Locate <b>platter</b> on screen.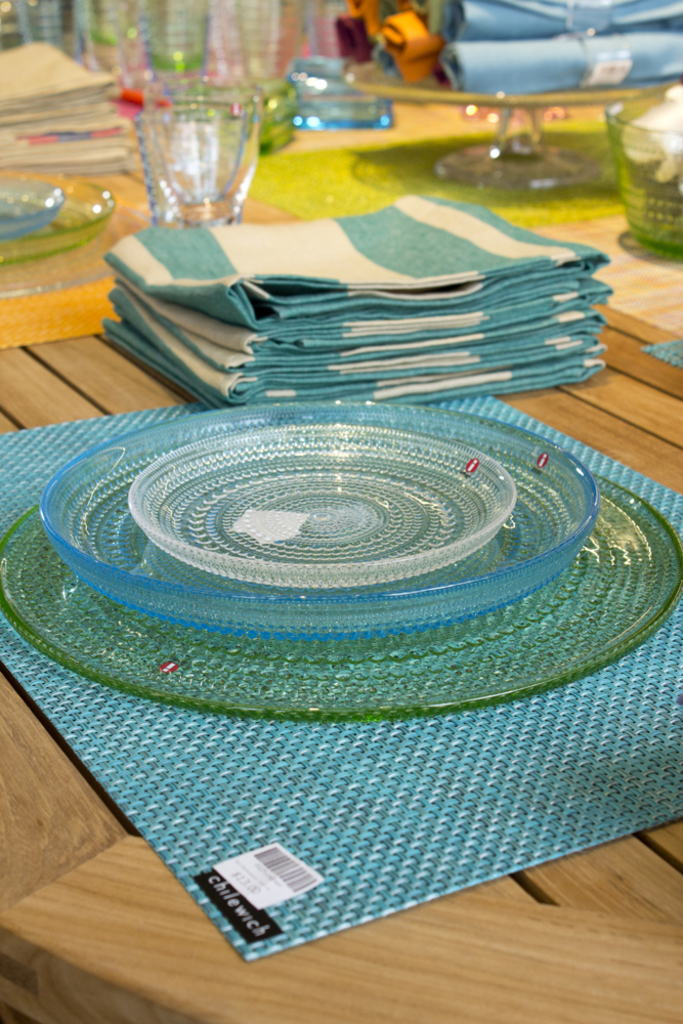
On screen at [135, 426, 509, 586].
